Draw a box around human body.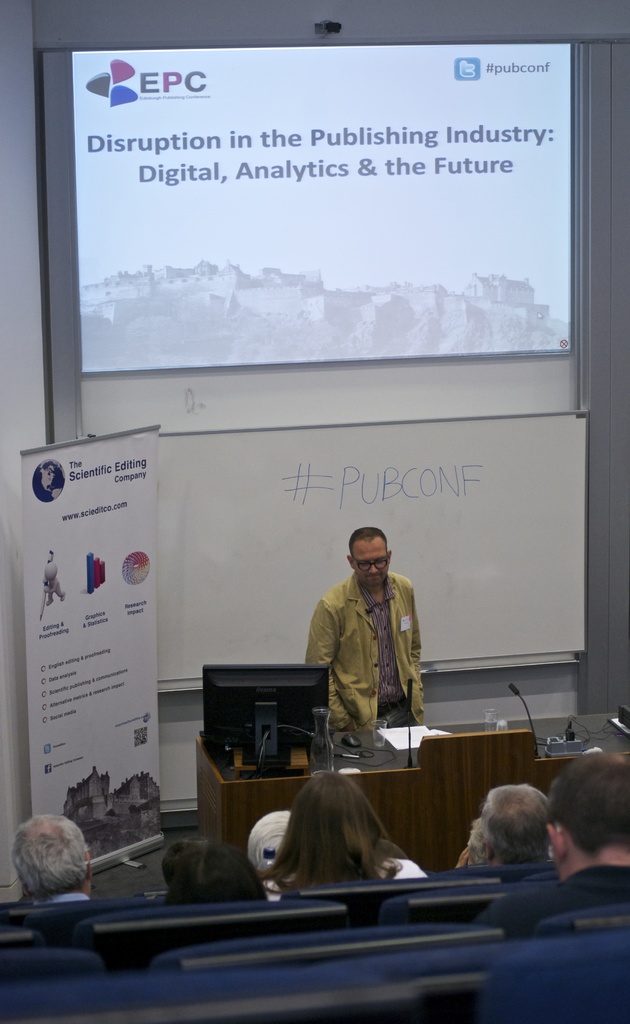
305:529:424:741.
